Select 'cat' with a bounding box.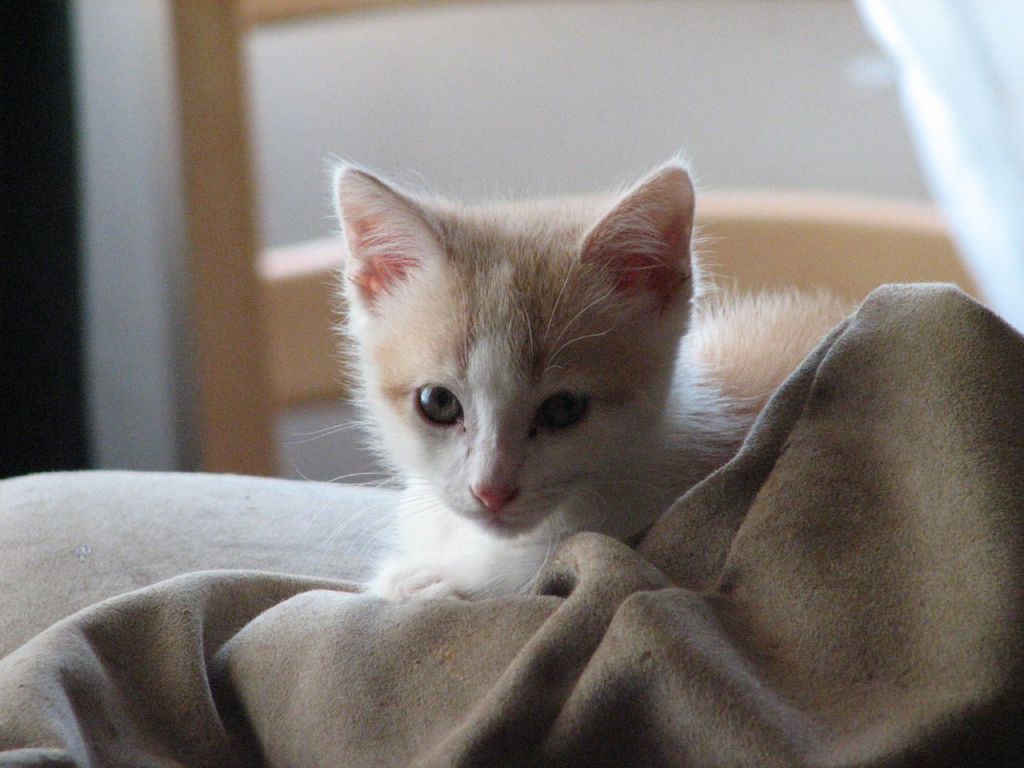
crop(273, 159, 863, 591).
